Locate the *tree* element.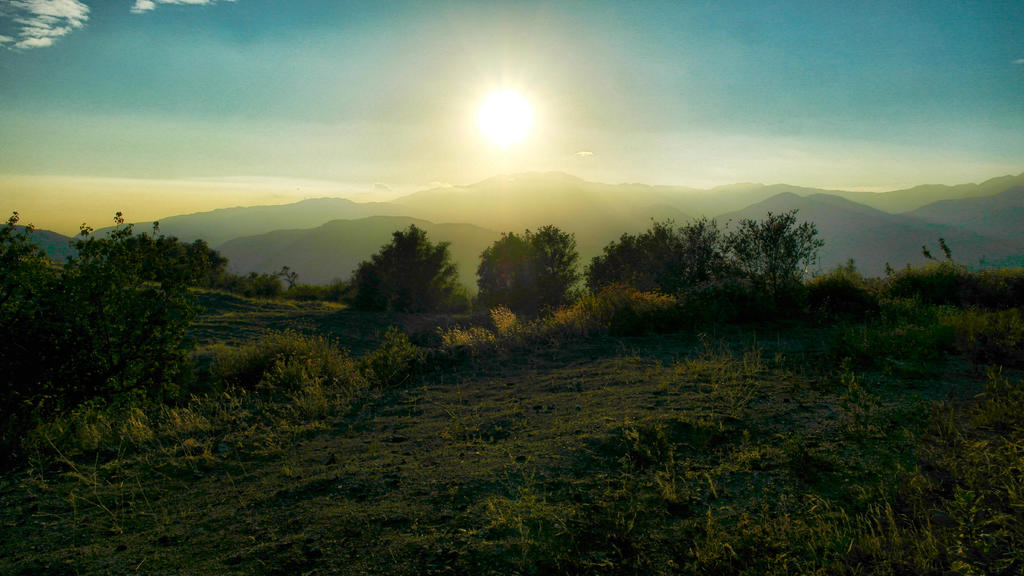
Element bbox: box=[474, 220, 582, 315].
